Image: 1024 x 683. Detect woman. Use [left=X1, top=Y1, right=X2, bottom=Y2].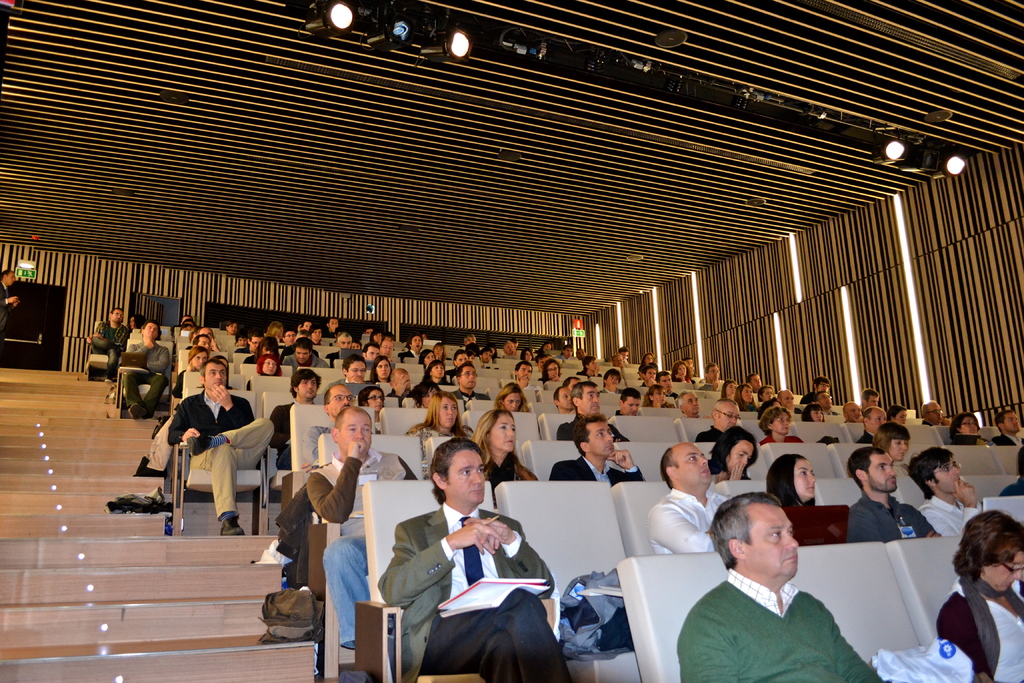
[left=239, top=338, right=280, bottom=362].
